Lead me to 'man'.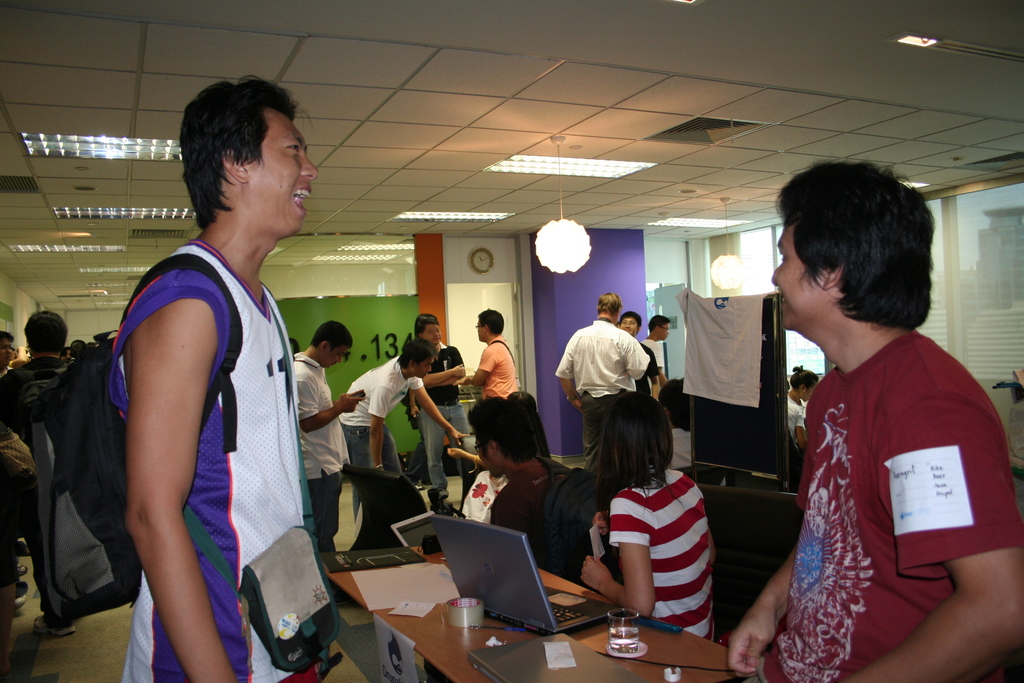
Lead to pyautogui.locateOnScreen(0, 314, 71, 638).
